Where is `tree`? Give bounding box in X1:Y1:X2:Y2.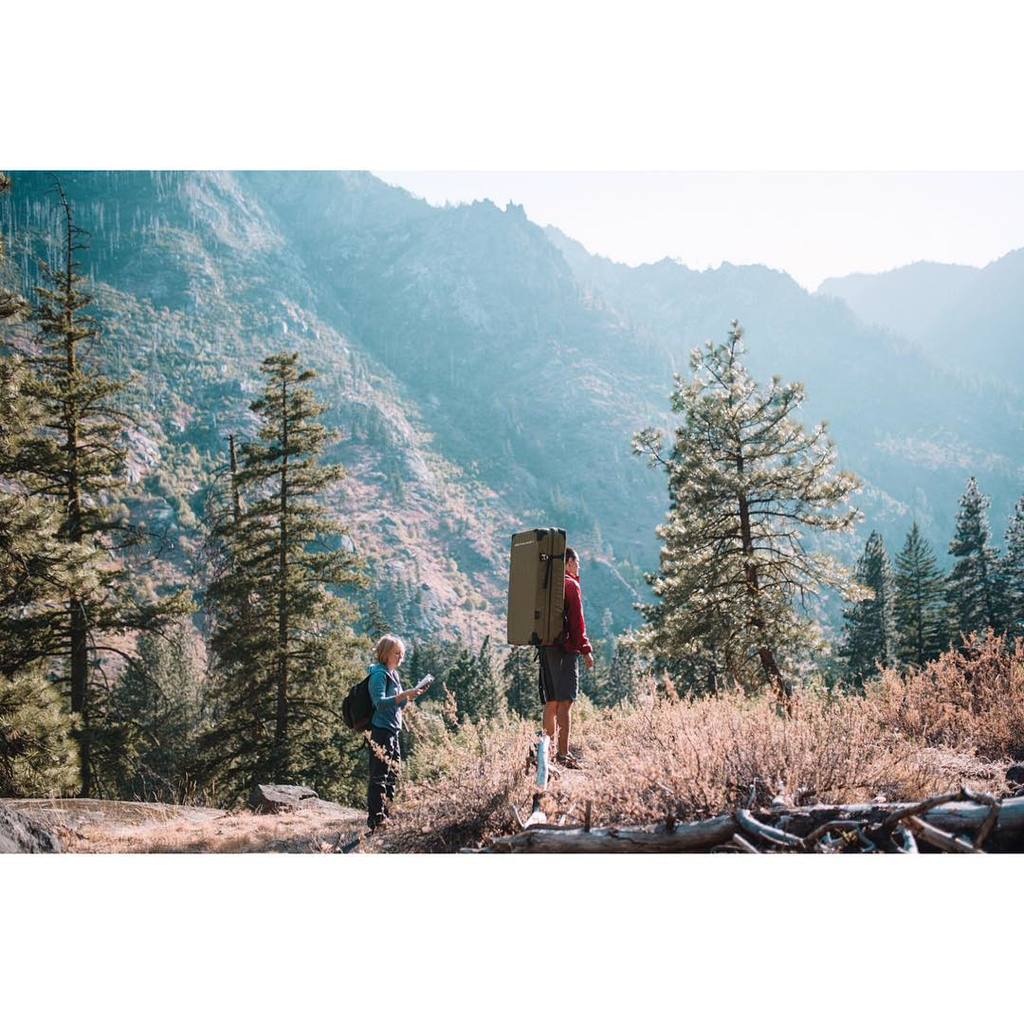
0:159:80:809.
